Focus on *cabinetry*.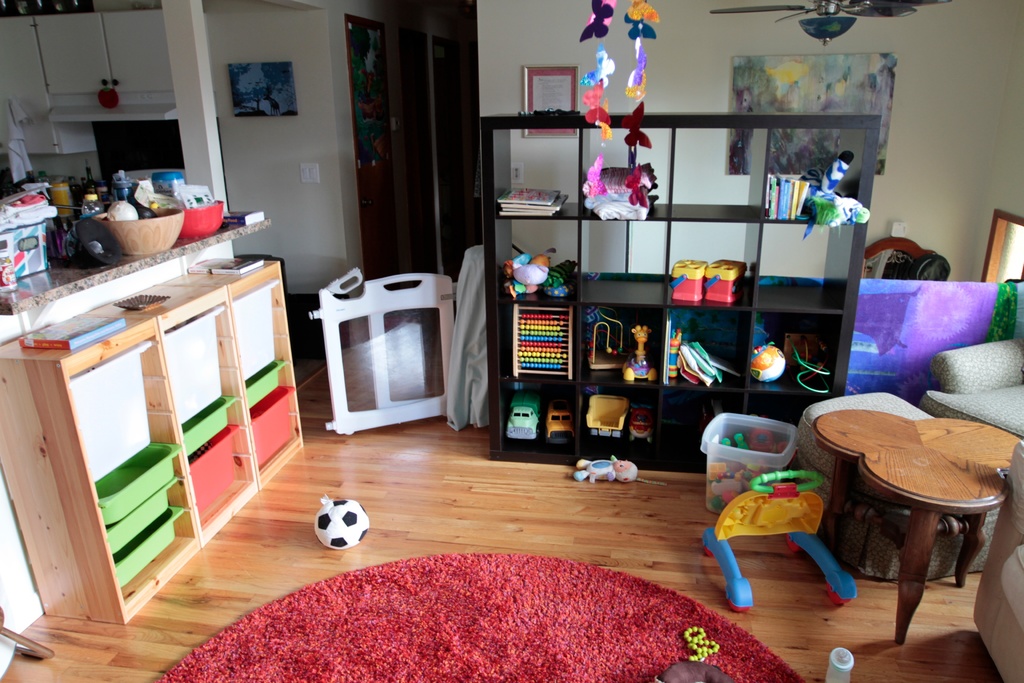
Focused at 0:258:309:621.
